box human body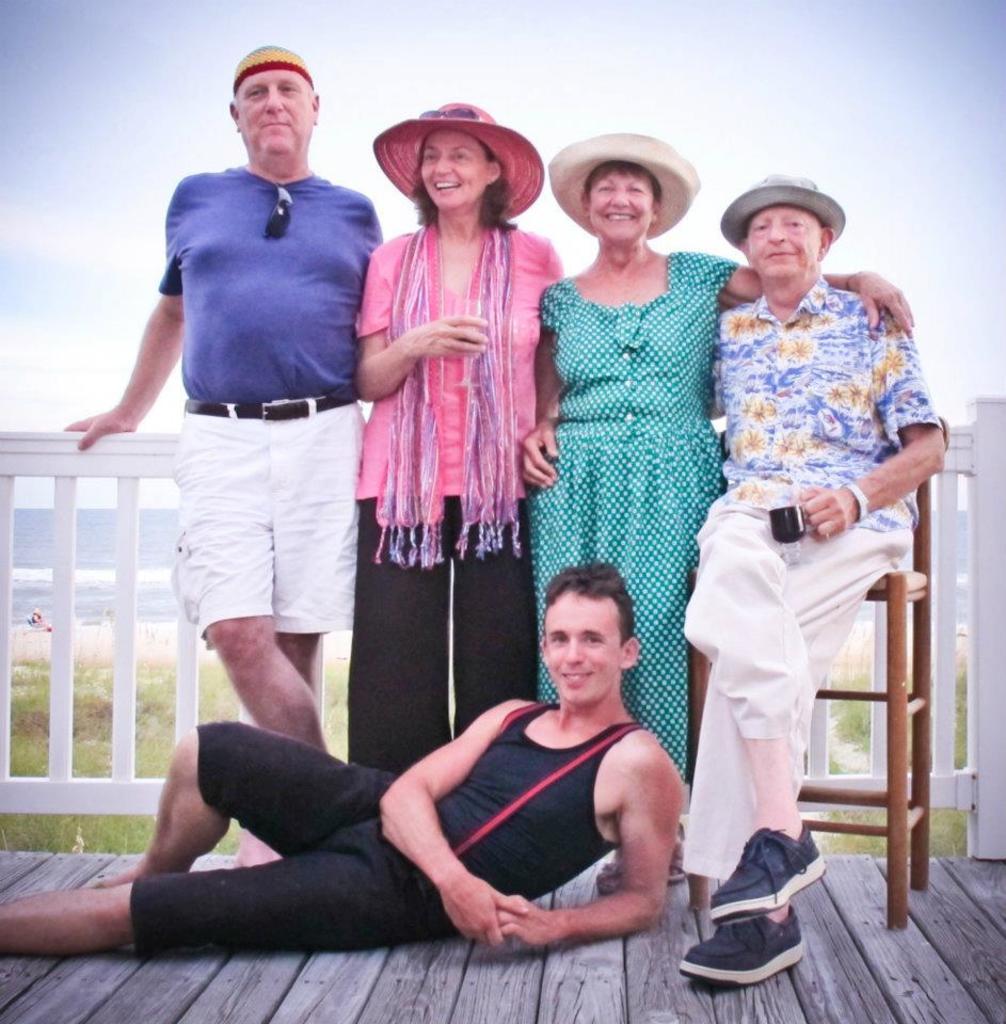
[67, 41, 399, 758]
